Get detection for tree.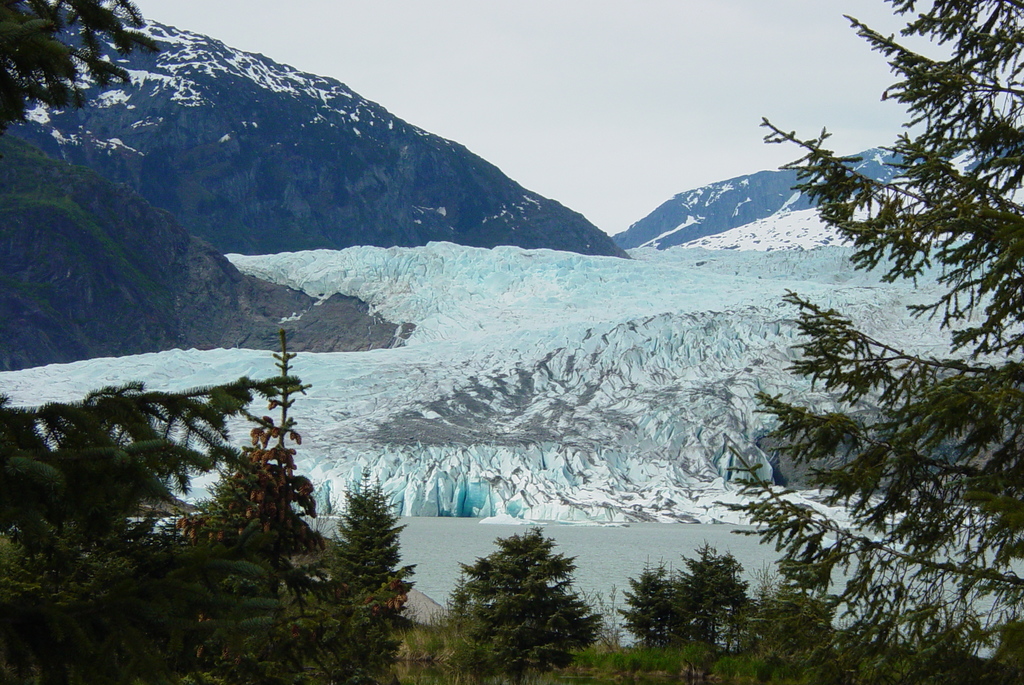
Detection: pyautogui.locateOnScreen(0, 0, 159, 137).
